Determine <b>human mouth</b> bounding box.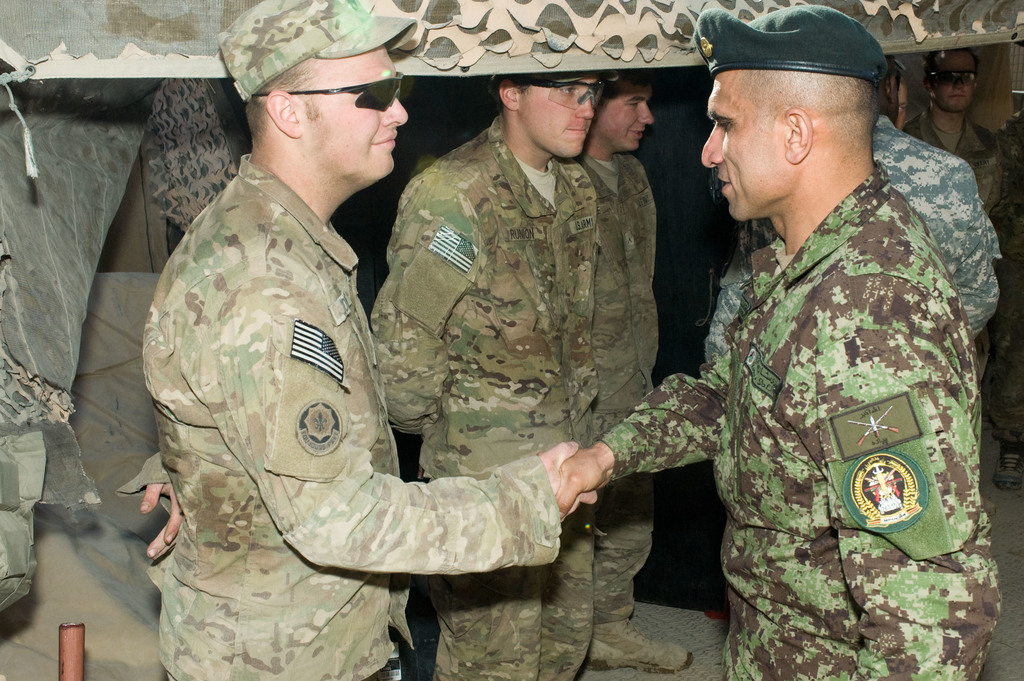
Determined: {"left": 719, "top": 169, "right": 731, "bottom": 199}.
